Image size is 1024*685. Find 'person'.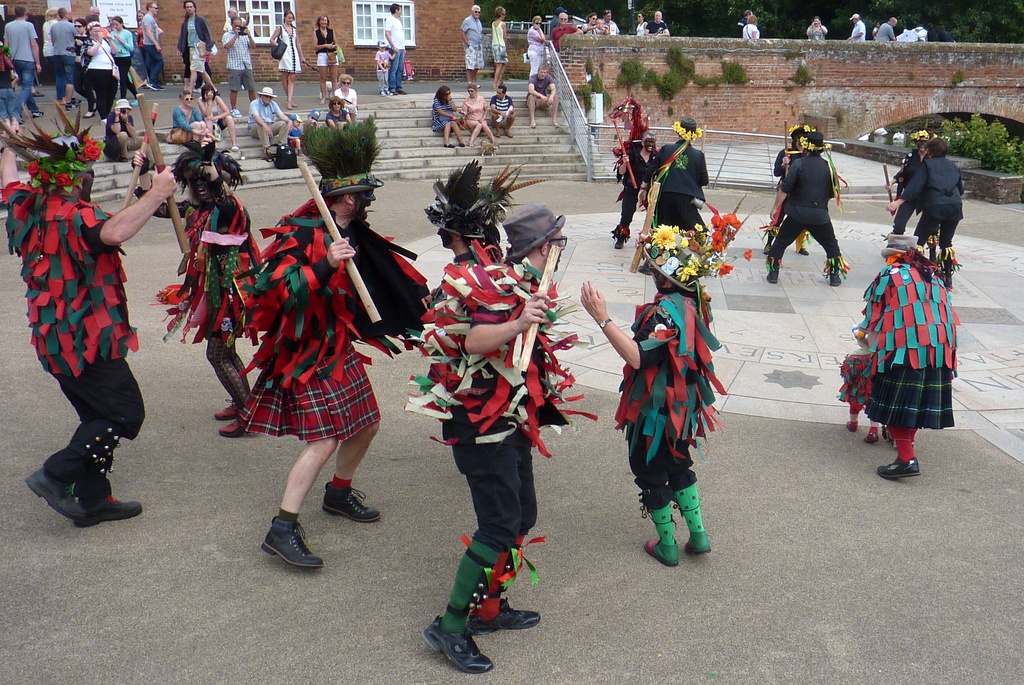
635/121/716/286.
